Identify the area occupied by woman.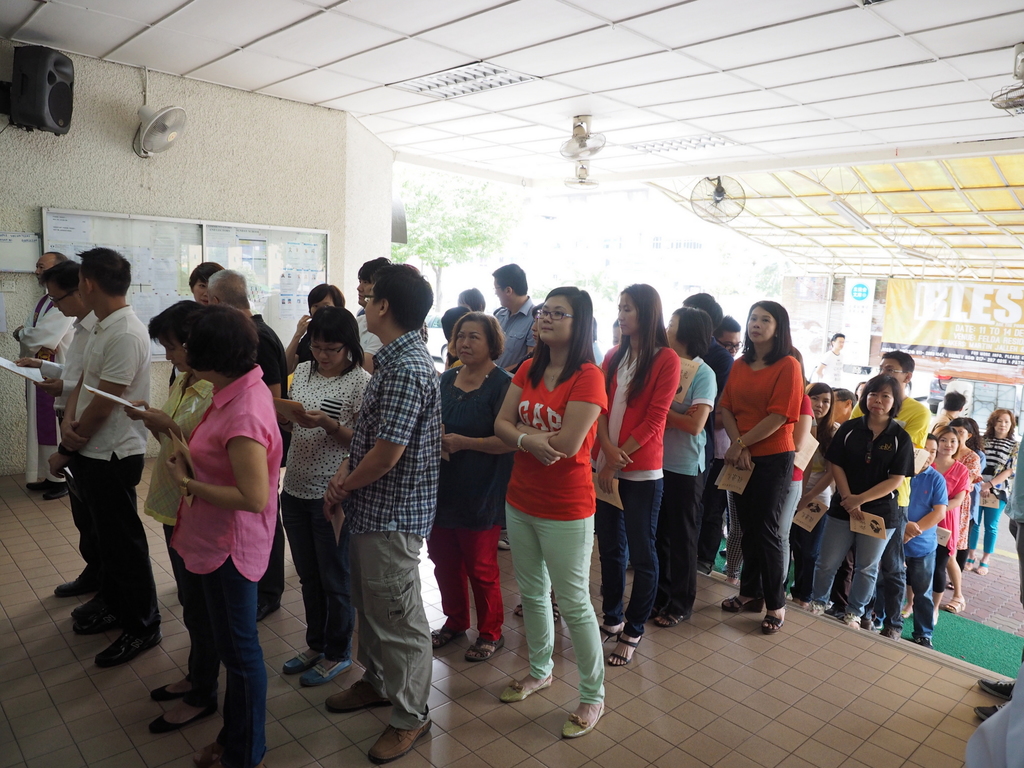
Area: {"left": 717, "top": 296, "right": 801, "bottom": 633}.
